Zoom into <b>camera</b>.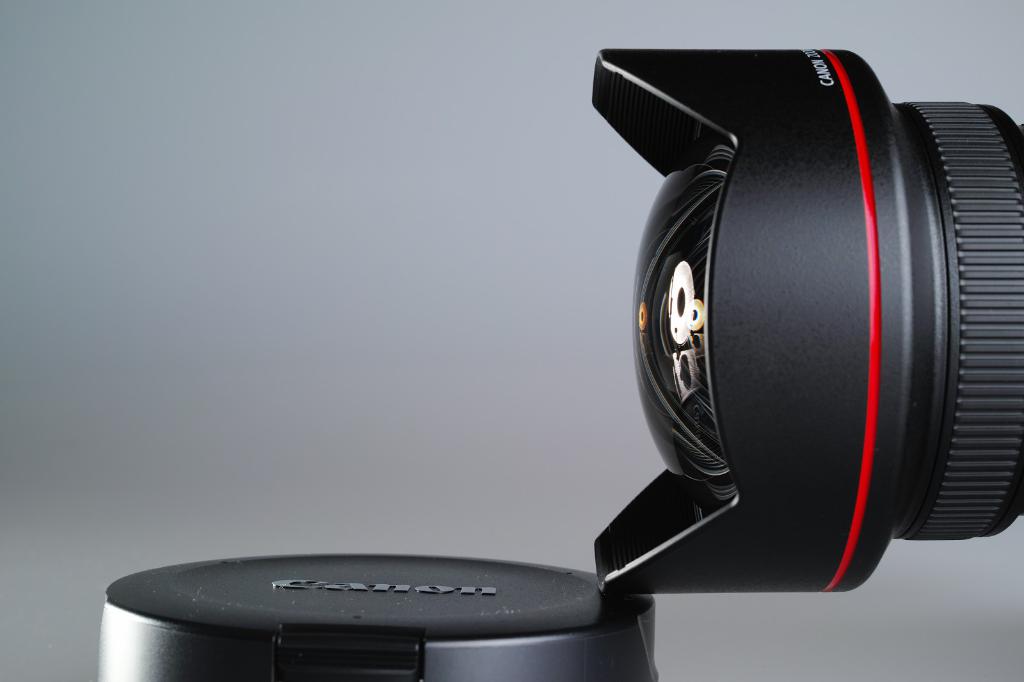
Zoom target: x1=596 y1=46 x2=1023 y2=603.
